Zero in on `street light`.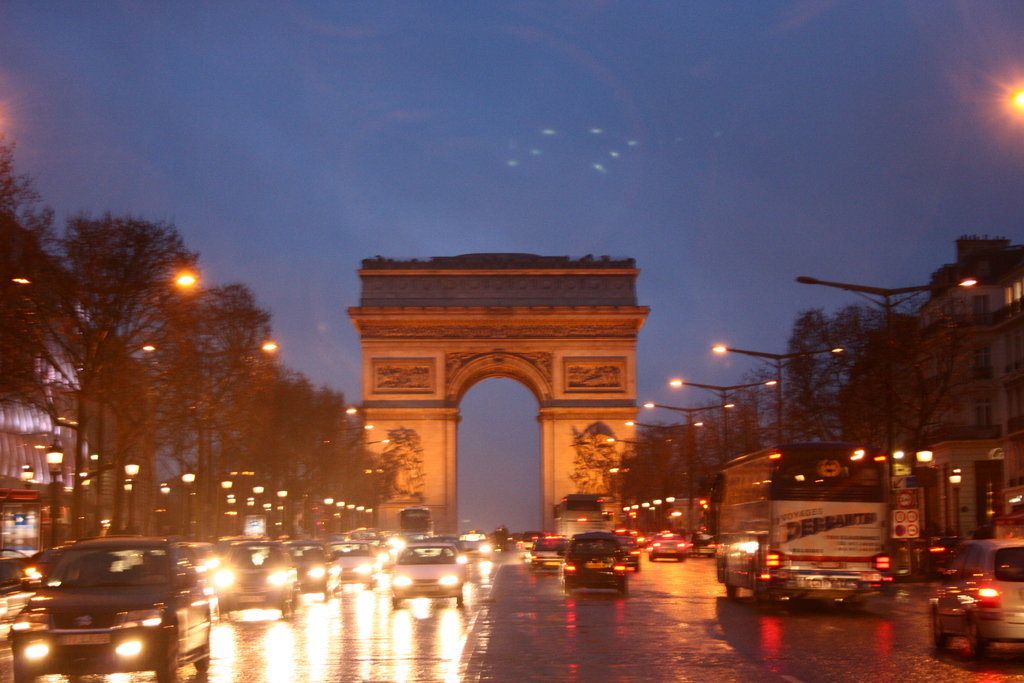
Zeroed in: locate(712, 347, 848, 452).
